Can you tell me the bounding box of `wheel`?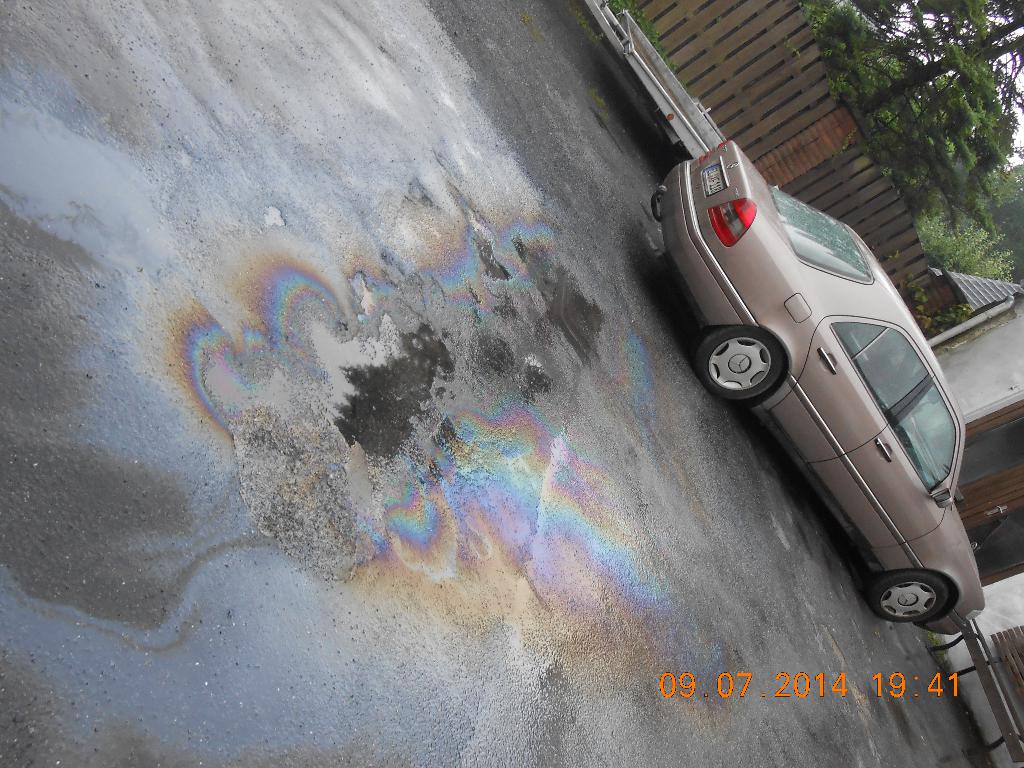
{"left": 877, "top": 573, "right": 952, "bottom": 627}.
